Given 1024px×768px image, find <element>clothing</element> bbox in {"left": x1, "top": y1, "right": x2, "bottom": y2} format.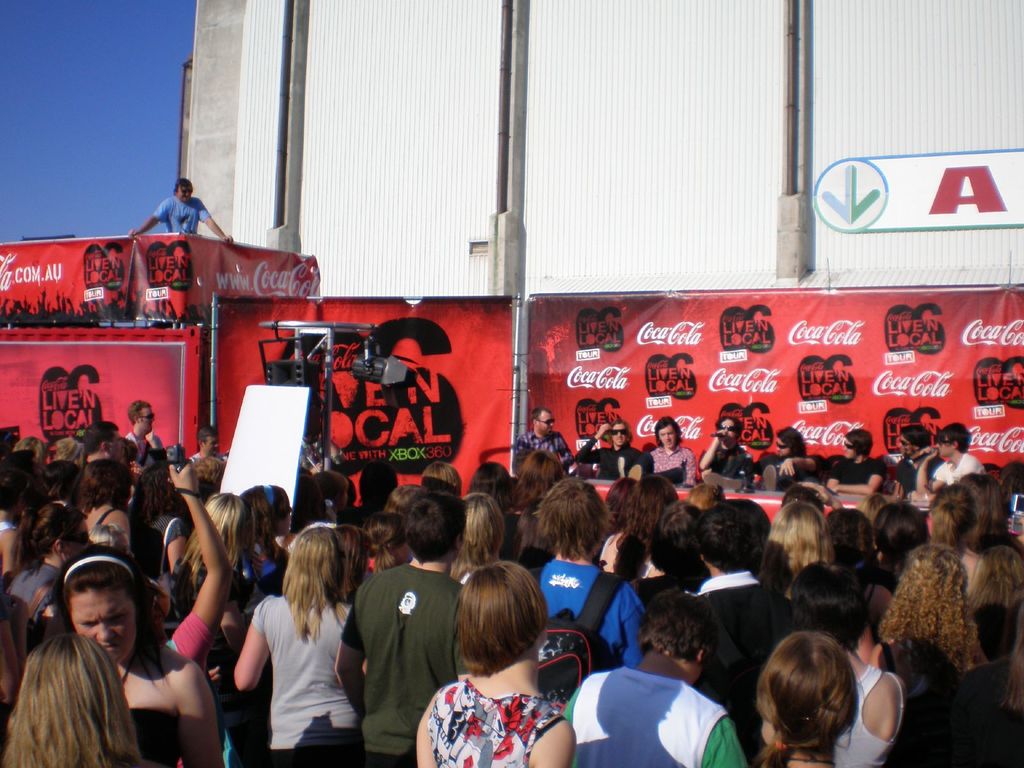
{"left": 634, "top": 456, "right": 694, "bottom": 485}.
